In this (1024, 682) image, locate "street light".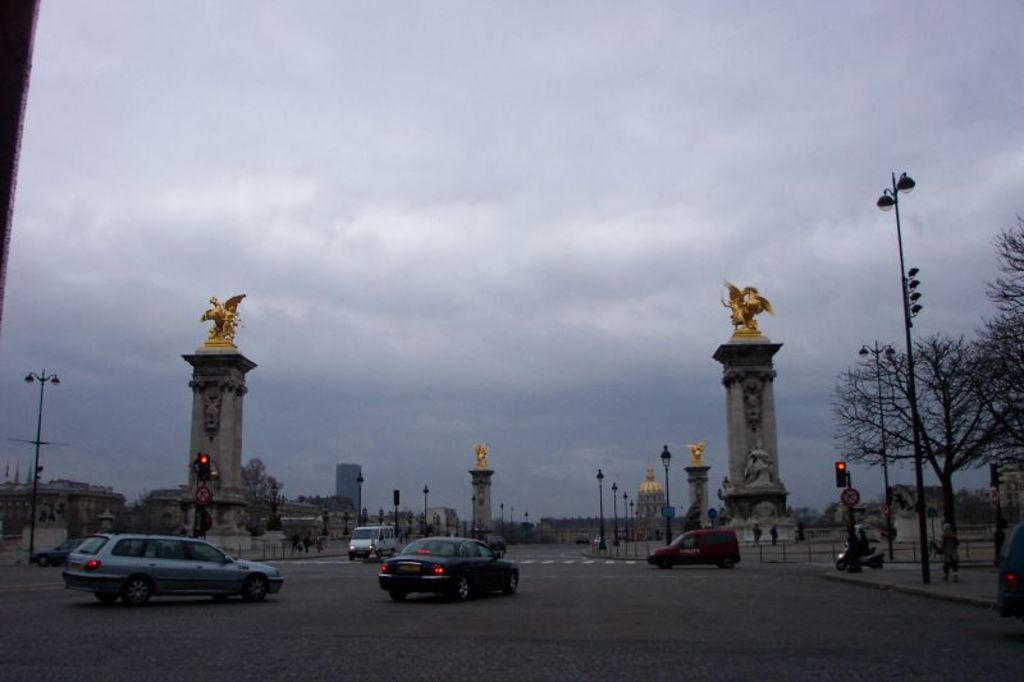
Bounding box: locate(621, 489, 630, 562).
